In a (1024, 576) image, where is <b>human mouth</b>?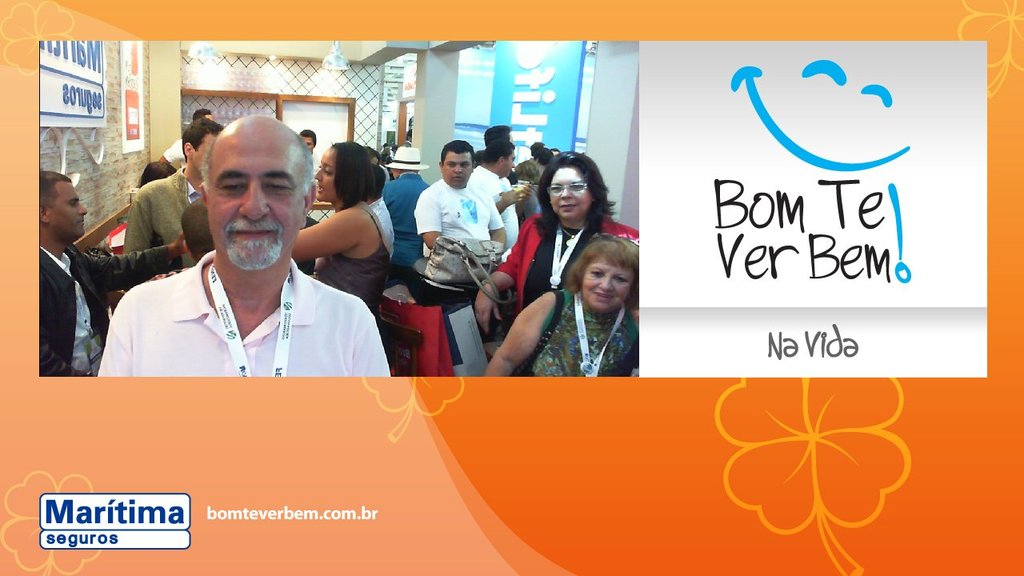
bbox(590, 292, 616, 300).
